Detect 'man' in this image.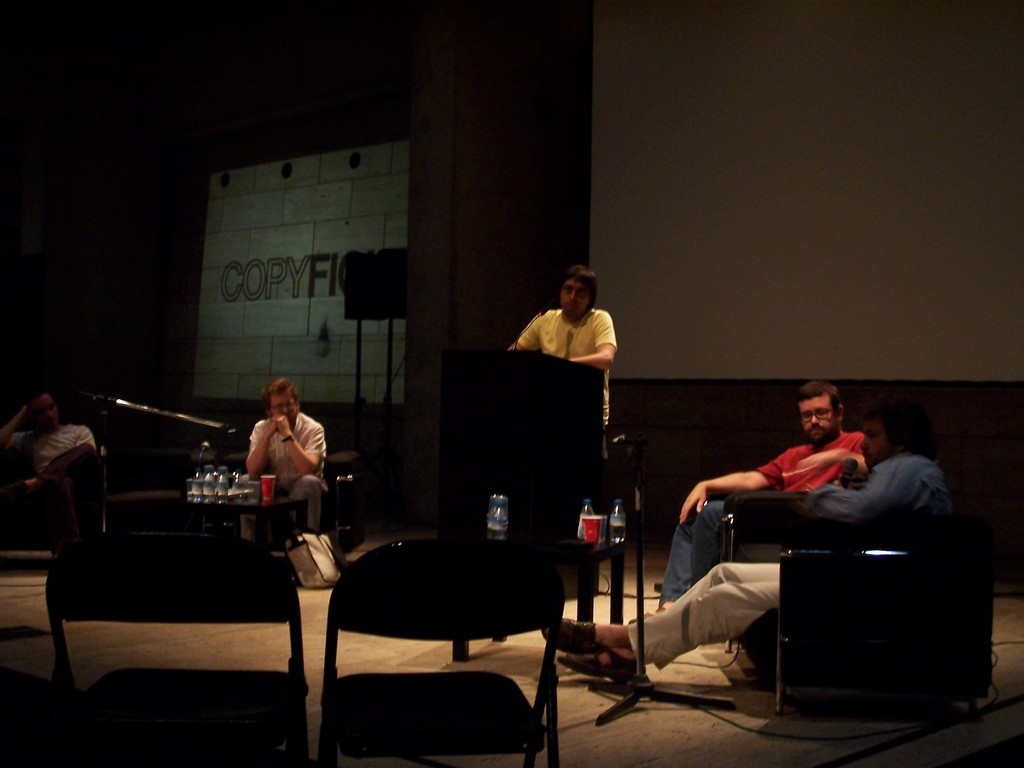
Detection: (x1=241, y1=378, x2=332, y2=545).
